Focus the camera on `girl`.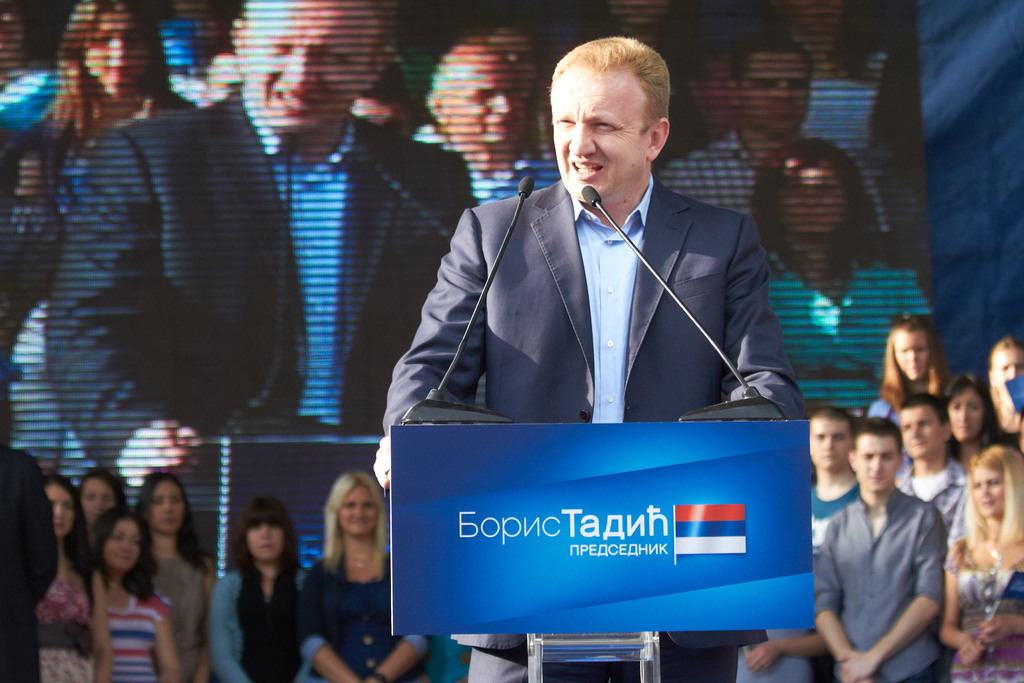
Focus region: x1=44 y1=463 x2=103 y2=682.
